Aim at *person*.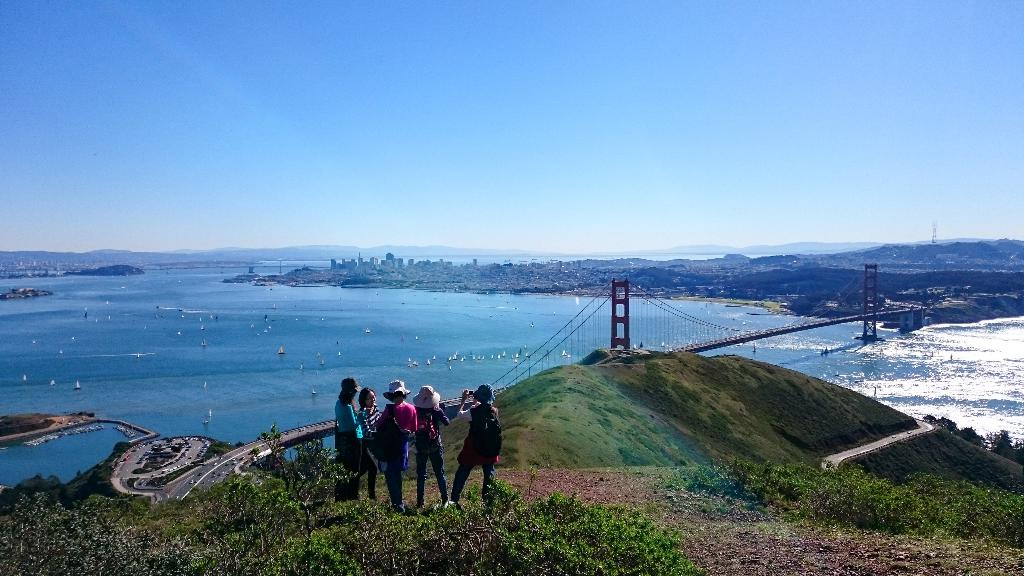
Aimed at bbox(385, 380, 419, 513).
